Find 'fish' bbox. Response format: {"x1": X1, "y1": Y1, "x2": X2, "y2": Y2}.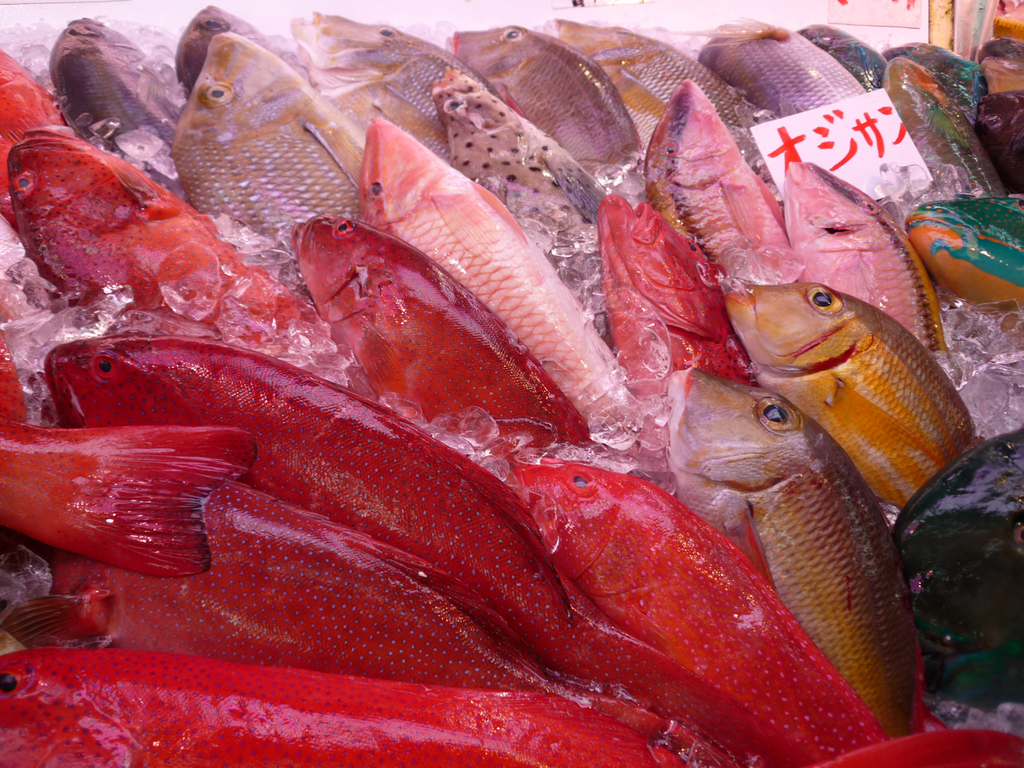
{"x1": 714, "y1": 258, "x2": 958, "y2": 505}.
